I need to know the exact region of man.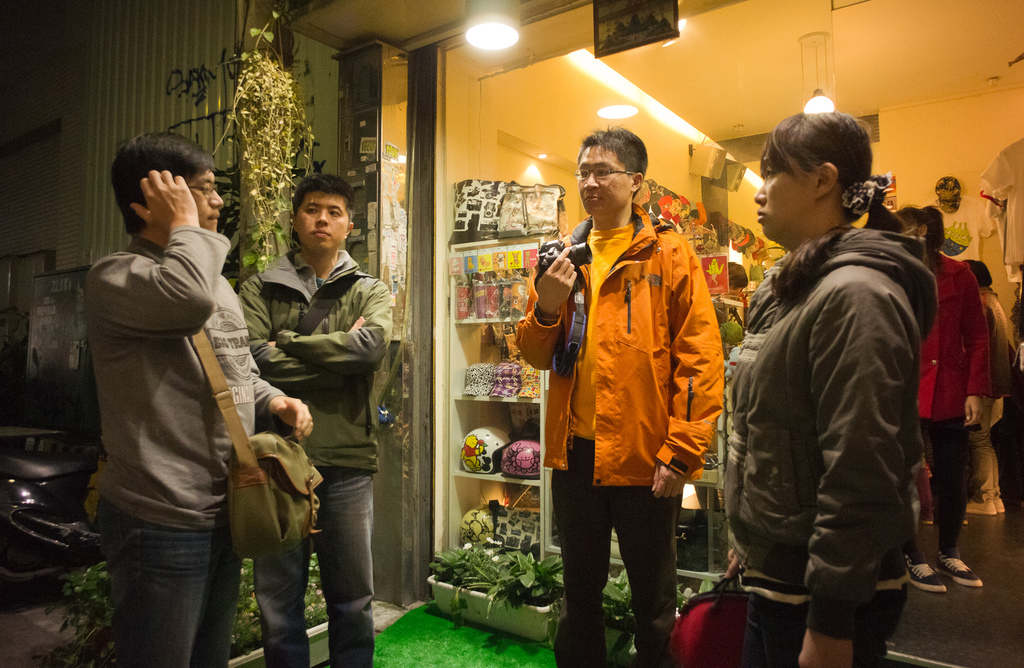
Region: {"left": 236, "top": 171, "right": 395, "bottom": 667}.
